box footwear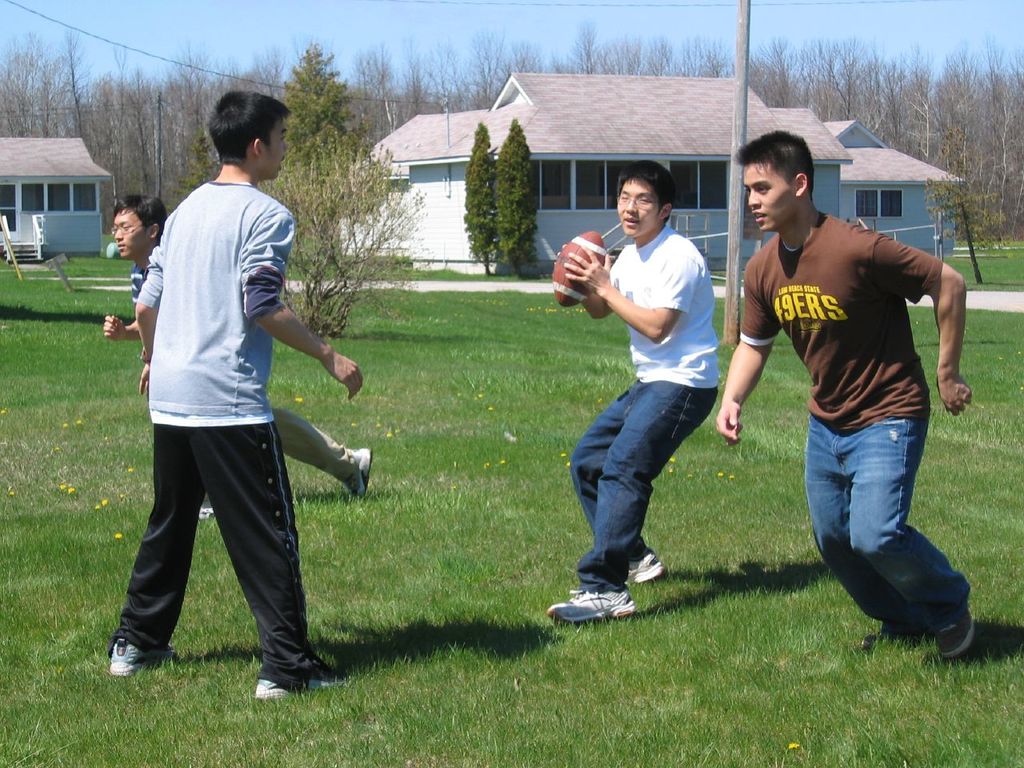
<region>858, 627, 923, 653</region>
